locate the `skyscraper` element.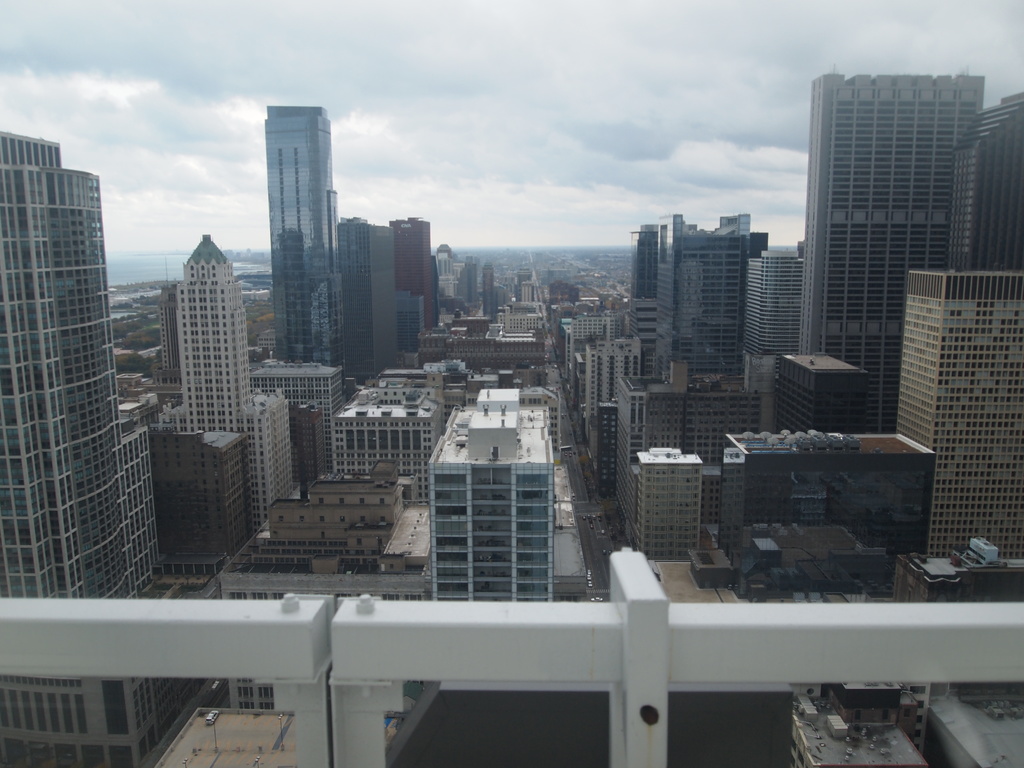
Element bbox: [left=799, top=73, right=980, bottom=352].
